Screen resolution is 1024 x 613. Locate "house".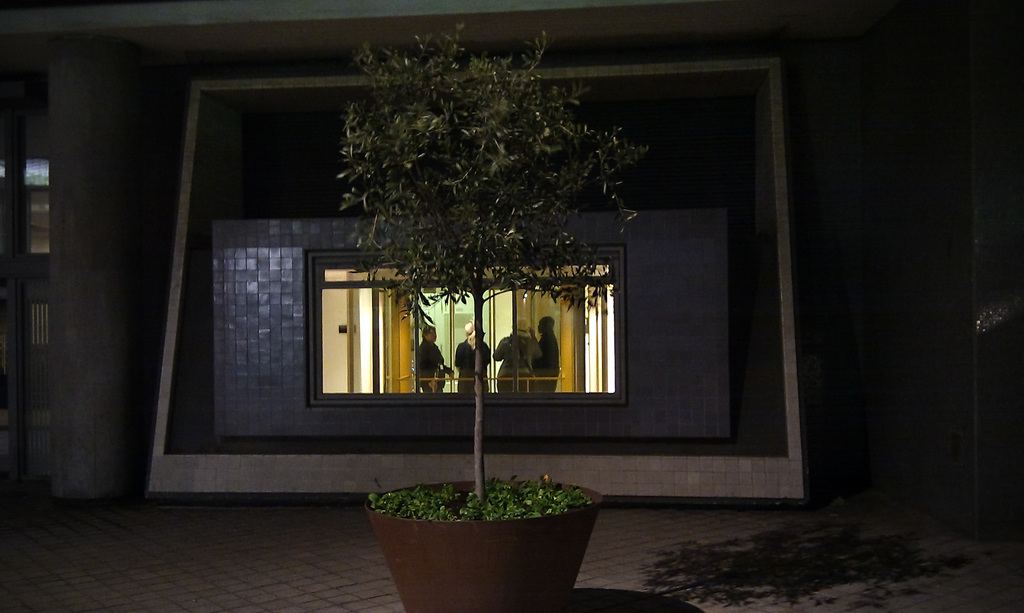
BBox(0, 0, 1023, 516).
